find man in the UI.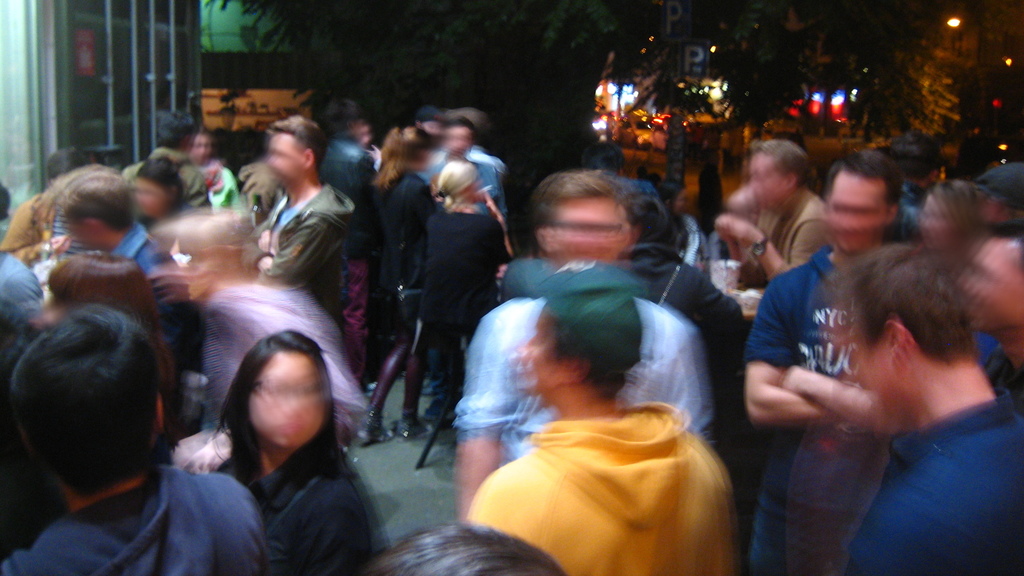
UI element at x1=463 y1=252 x2=742 y2=575.
